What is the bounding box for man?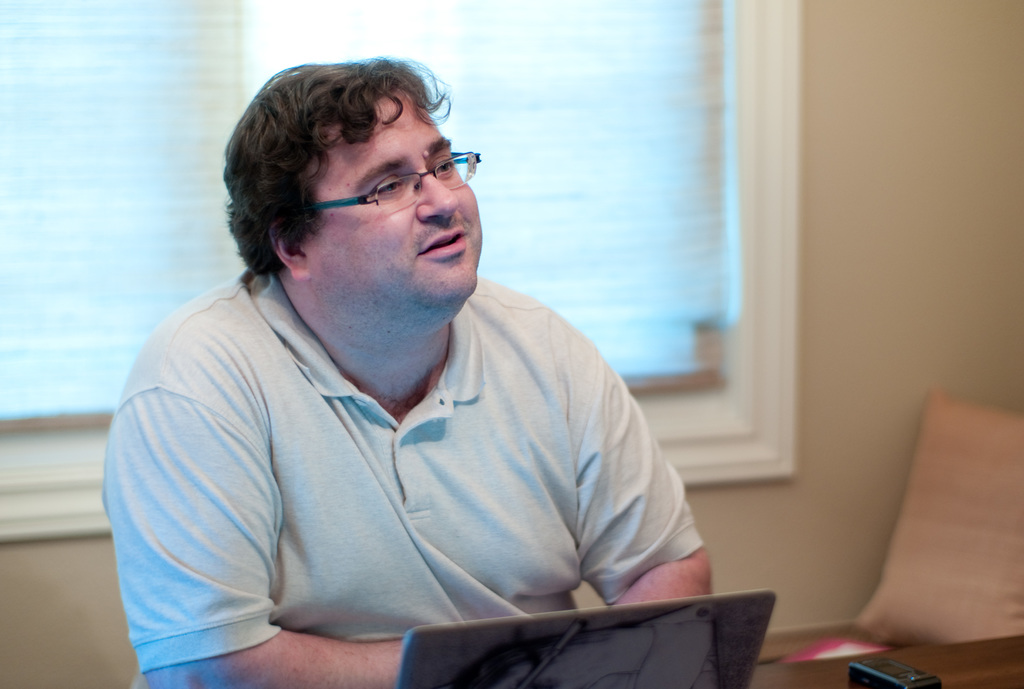
bbox=(103, 56, 718, 688).
